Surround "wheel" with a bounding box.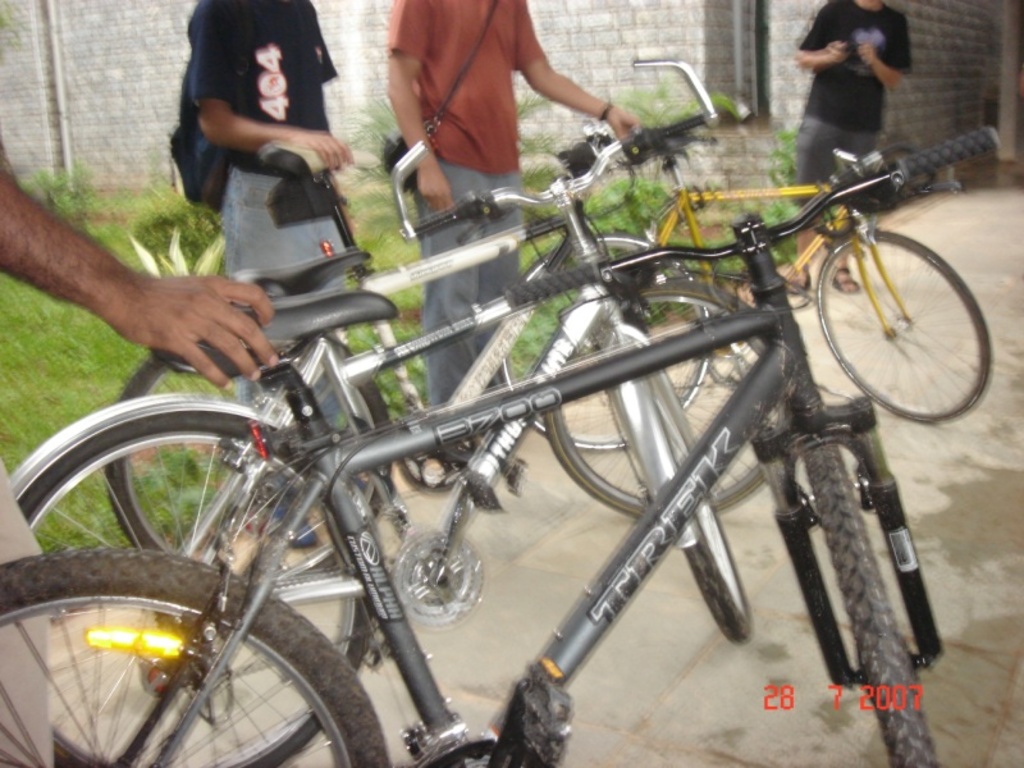
l=0, t=550, r=394, b=767.
